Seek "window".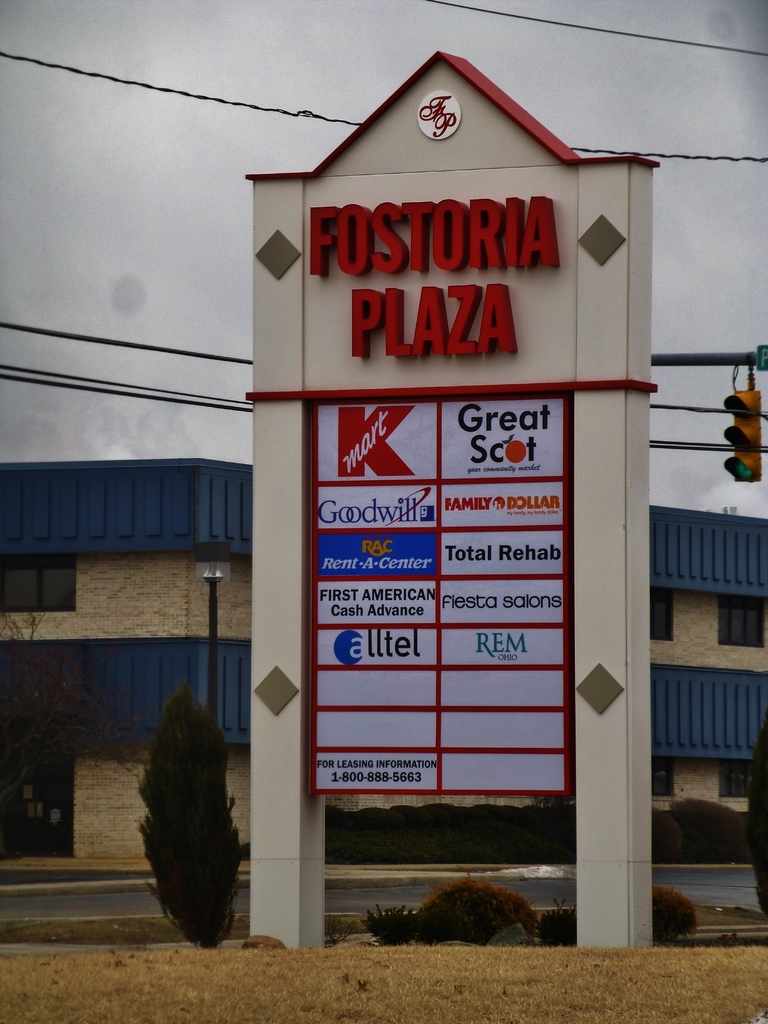
bbox(651, 754, 675, 796).
